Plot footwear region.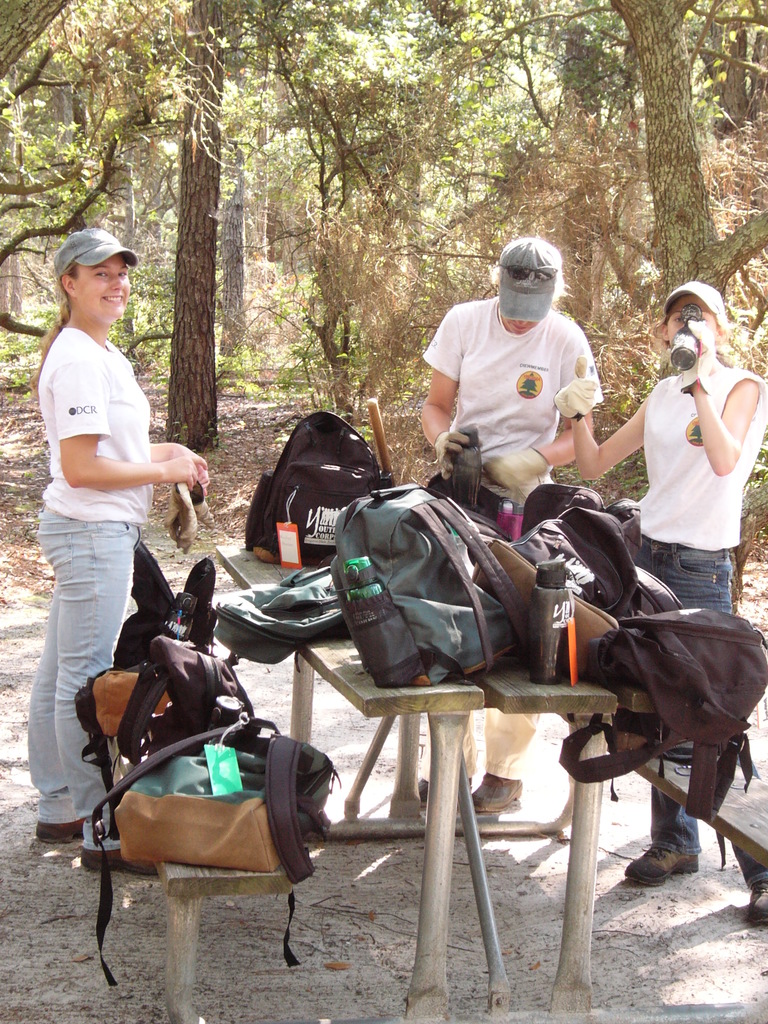
Plotted at bbox=[72, 847, 156, 885].
